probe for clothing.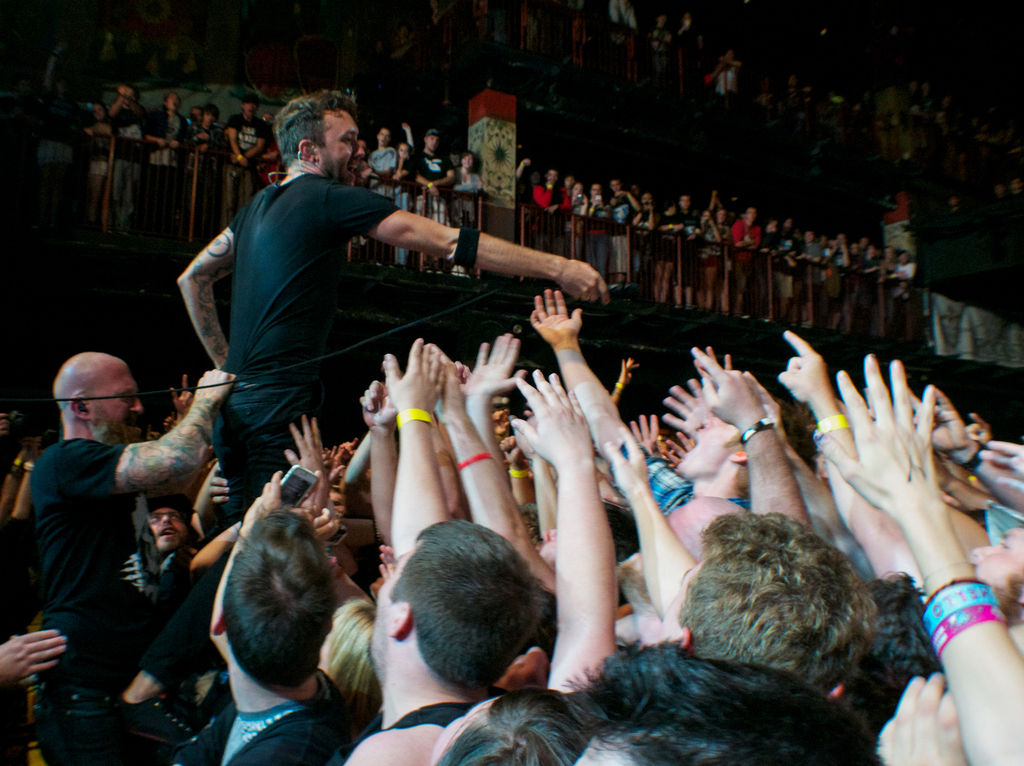
Probe result: <region>636, 205, 660, 276</region>.
